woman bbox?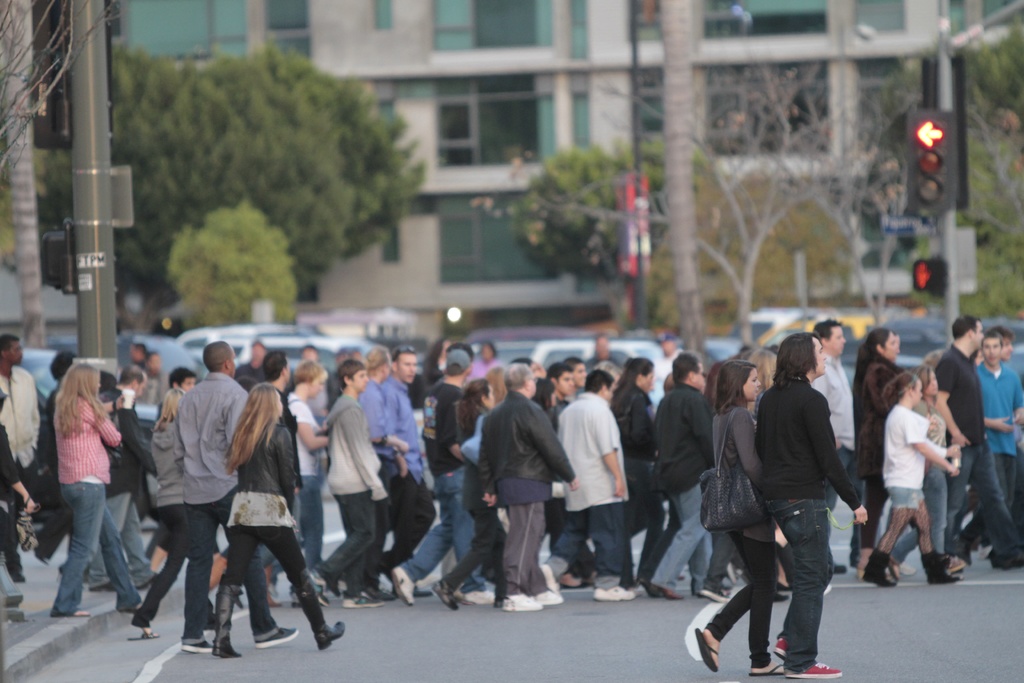
{"left": 602, "top": 354, "right": 670, "bottom": 598}
